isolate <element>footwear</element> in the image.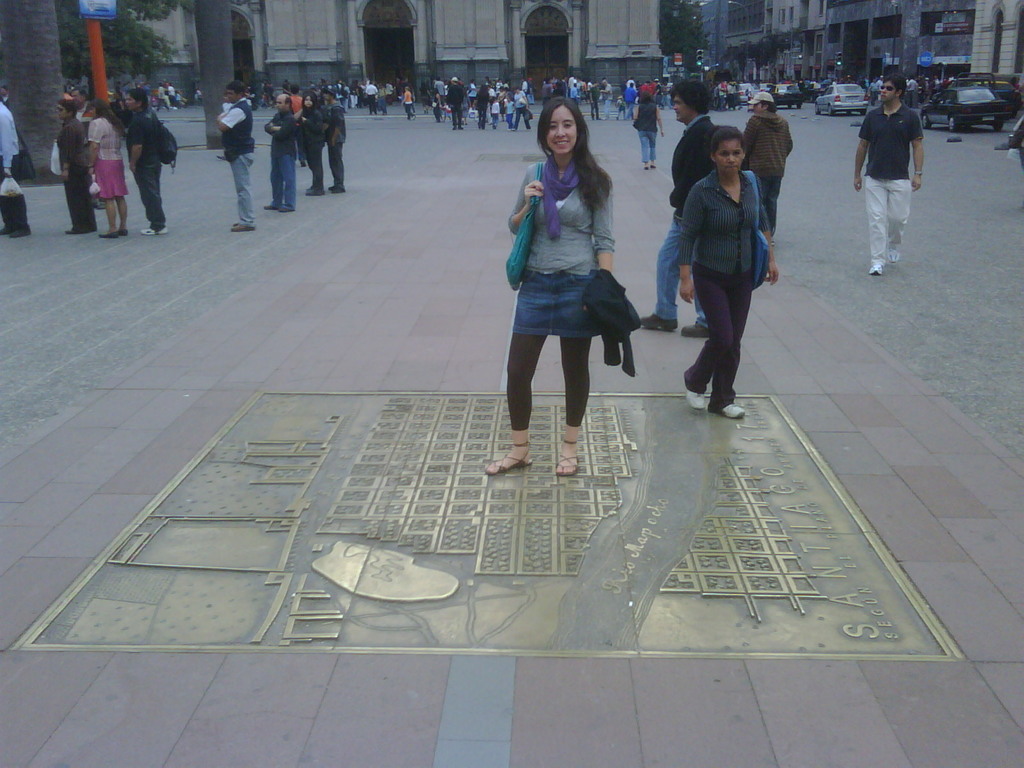
Isolated region: bbox=[639, 316, 680, 331].
